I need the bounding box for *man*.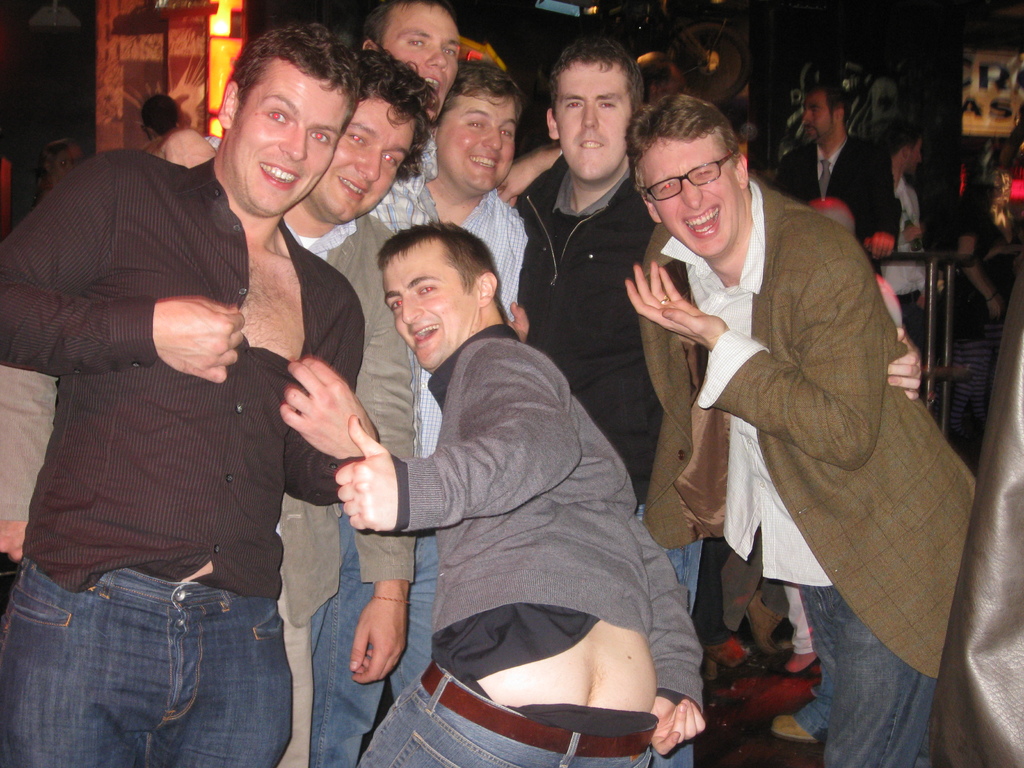
Here it is: crop(493, 28, 686, 508).
